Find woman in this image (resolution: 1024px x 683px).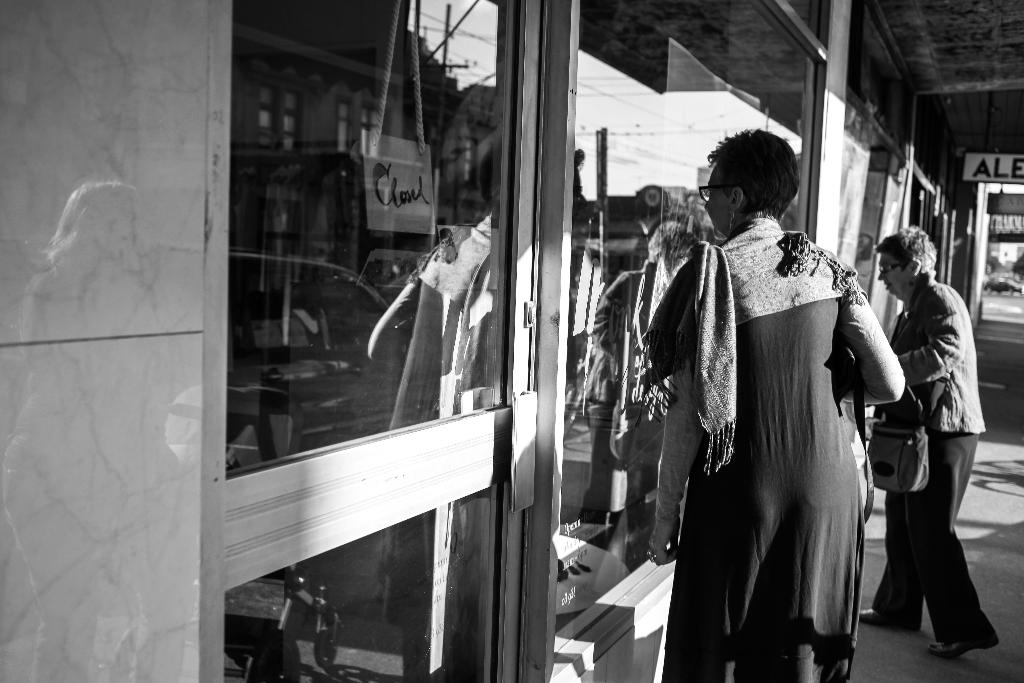
(645,131,904,664).
